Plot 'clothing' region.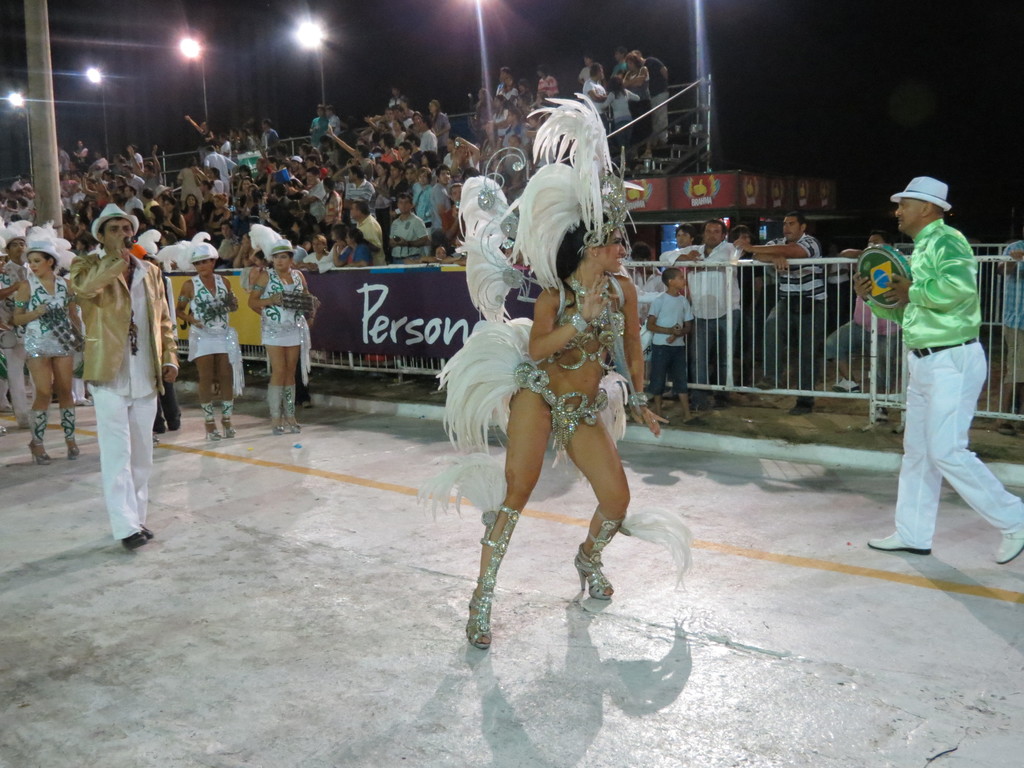
Plotted at <box>72,248,166,385</box>.
